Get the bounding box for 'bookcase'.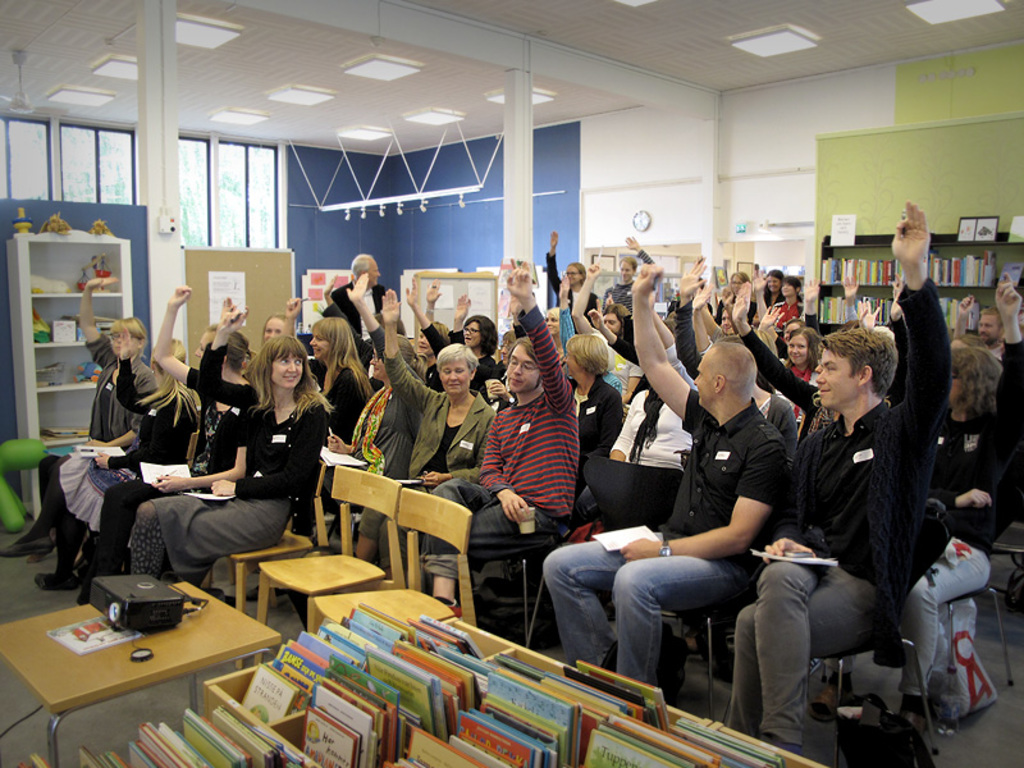
left=6, top=236, right=132, bottom=521.
